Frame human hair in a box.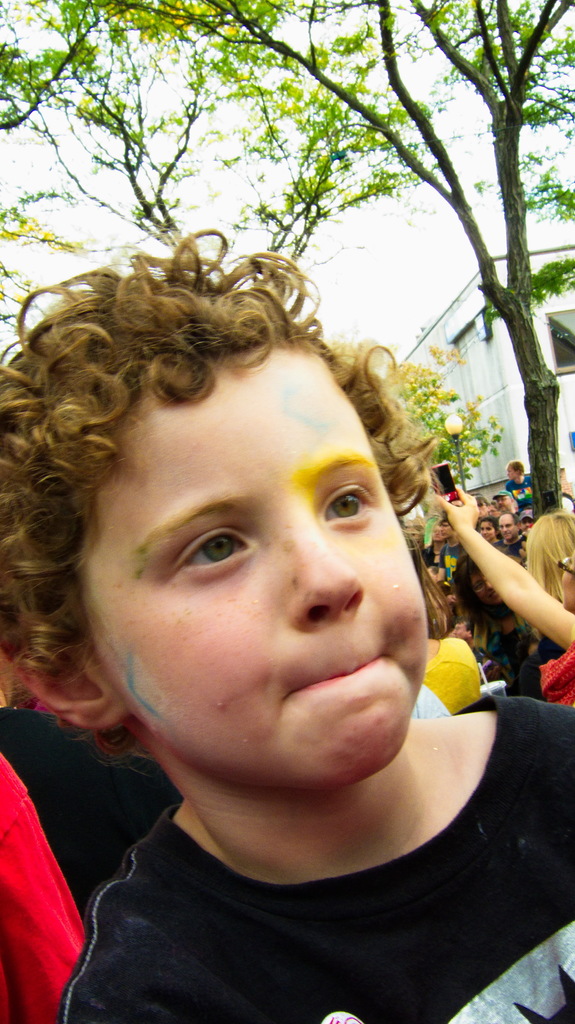
{"x1": 19, "y1": 185, "x2": 452, "y2": 803}.
